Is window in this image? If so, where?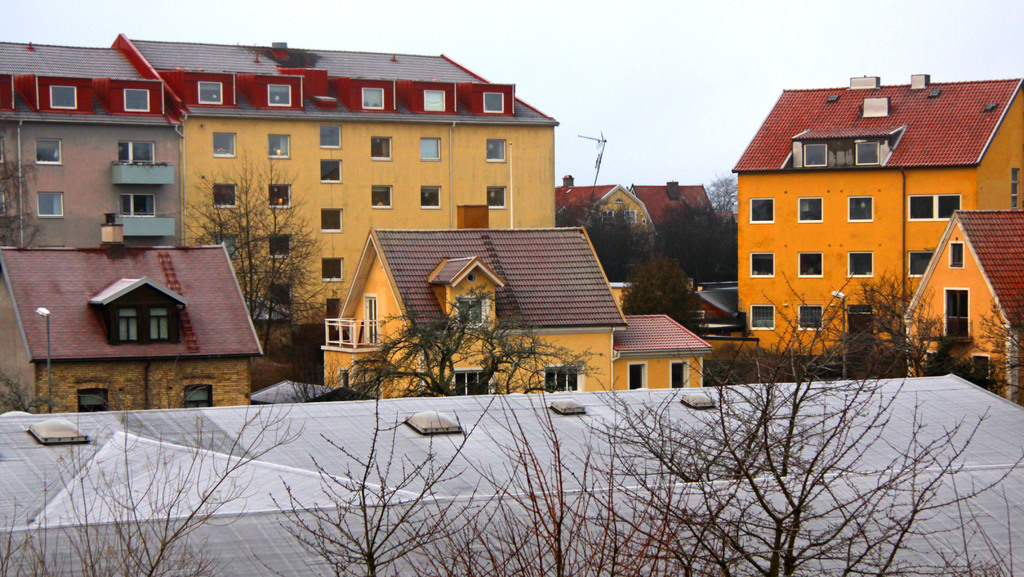
Yes, at bbox=(420, 135, 439, 162).
